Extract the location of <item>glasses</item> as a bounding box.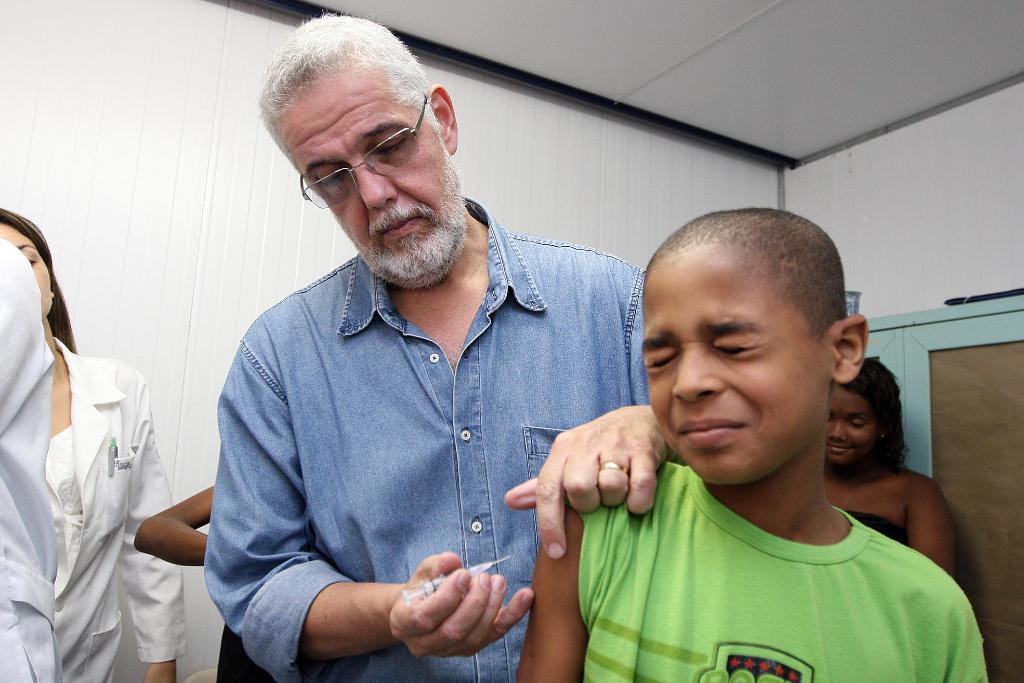
pyautogui.locateOnScreen(299, 98, 425, 210).
